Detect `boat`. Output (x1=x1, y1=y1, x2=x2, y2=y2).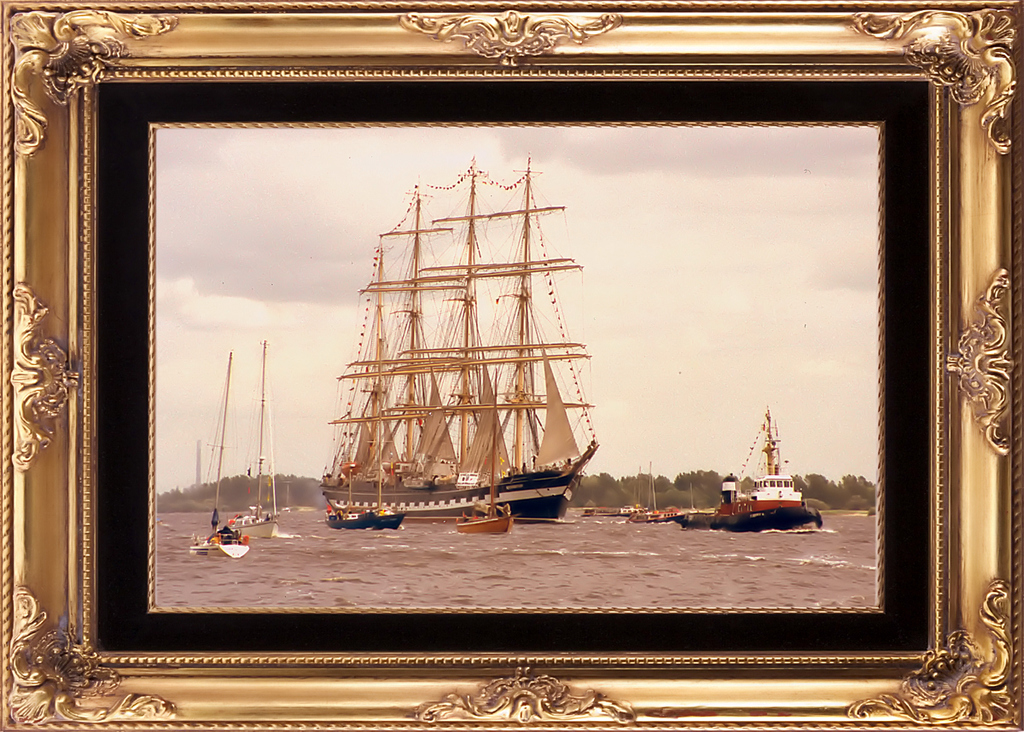
(x1=677, y1=479, x2=732, y2=534).
